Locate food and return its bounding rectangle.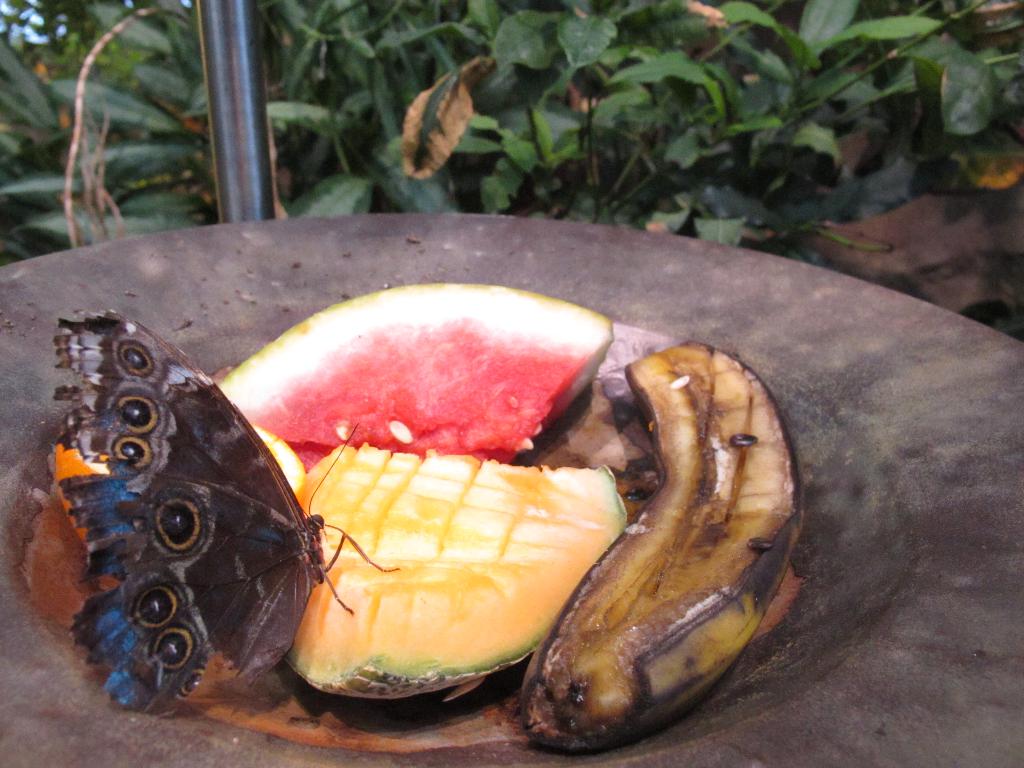
Rect(39, 288, 777, 717).
